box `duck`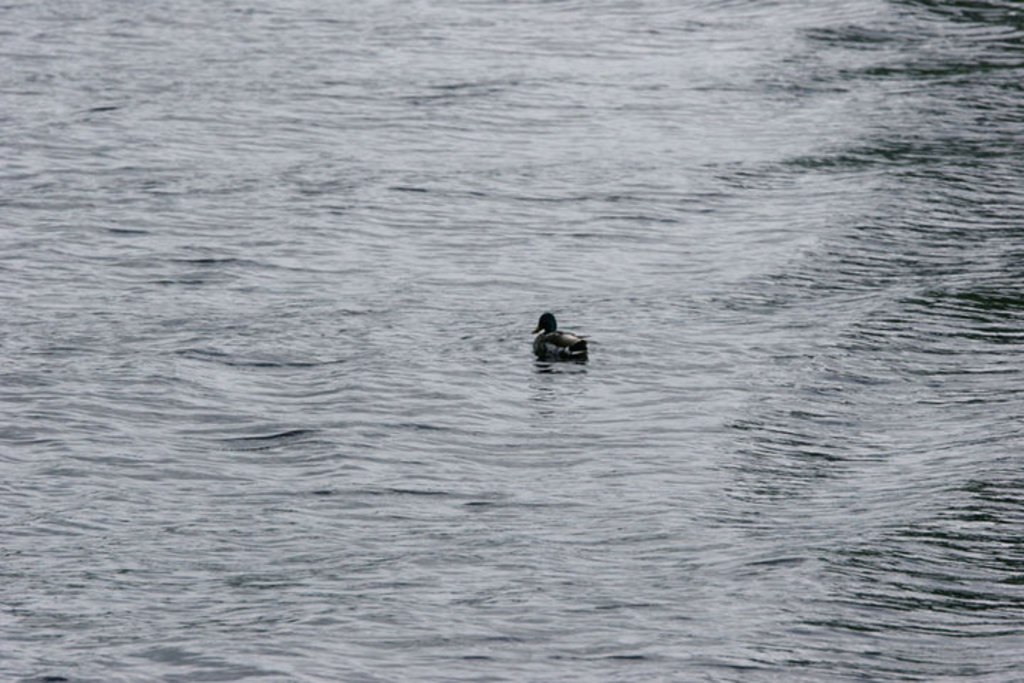
[x1=532, y1=306, x2=597, y2=366]
